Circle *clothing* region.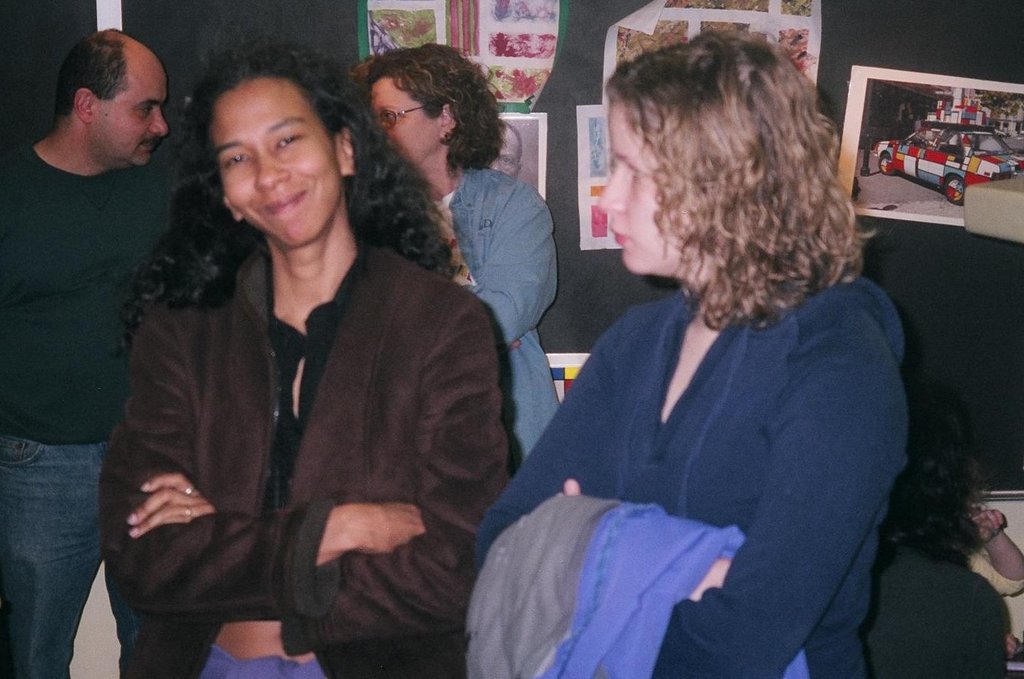
Region: <bbox>94, 197, 506, 664</bbox>.
